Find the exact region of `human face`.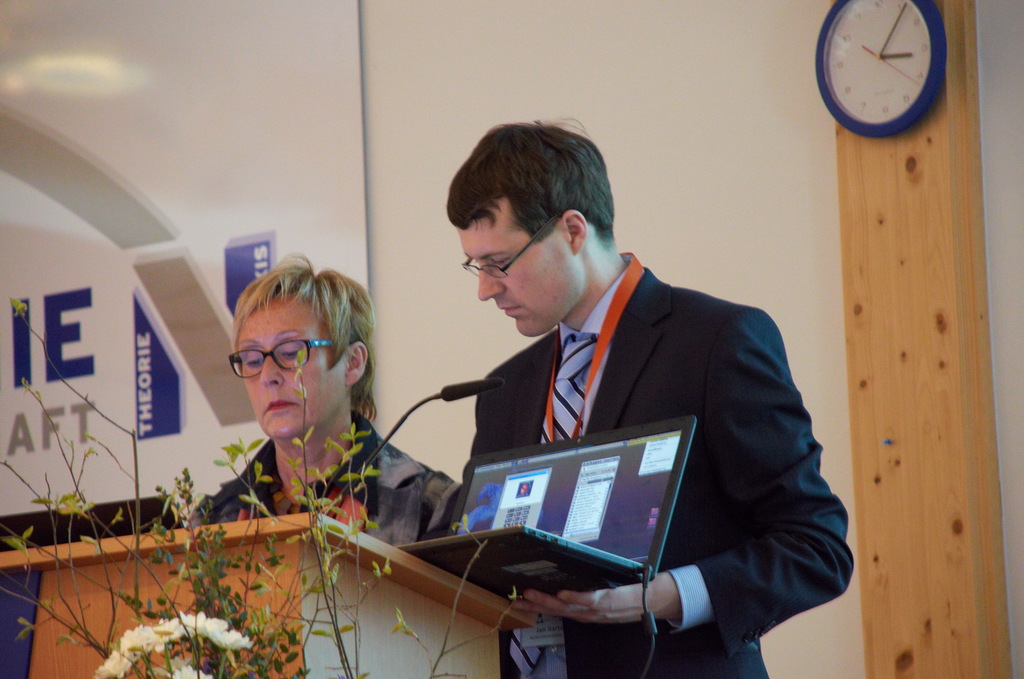
Exact region: <box>227,288,343,439</box>.
